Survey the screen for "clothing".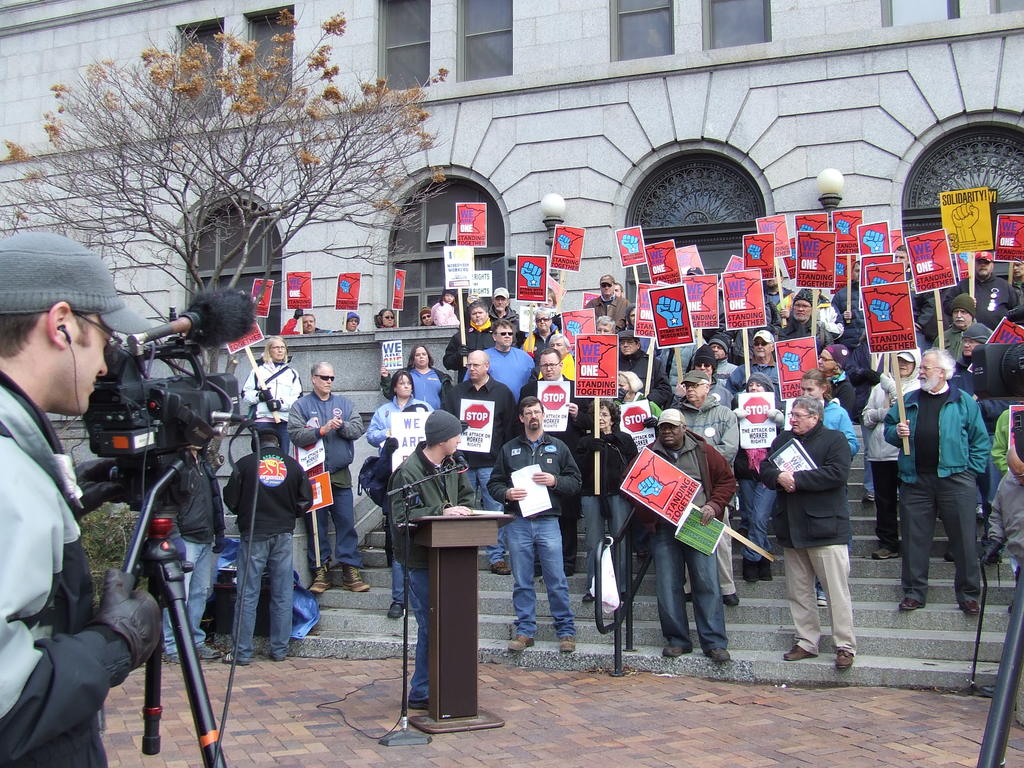
Survey found: {"left": 0, "top": 230, "right": 161, "bottom": 348}.
